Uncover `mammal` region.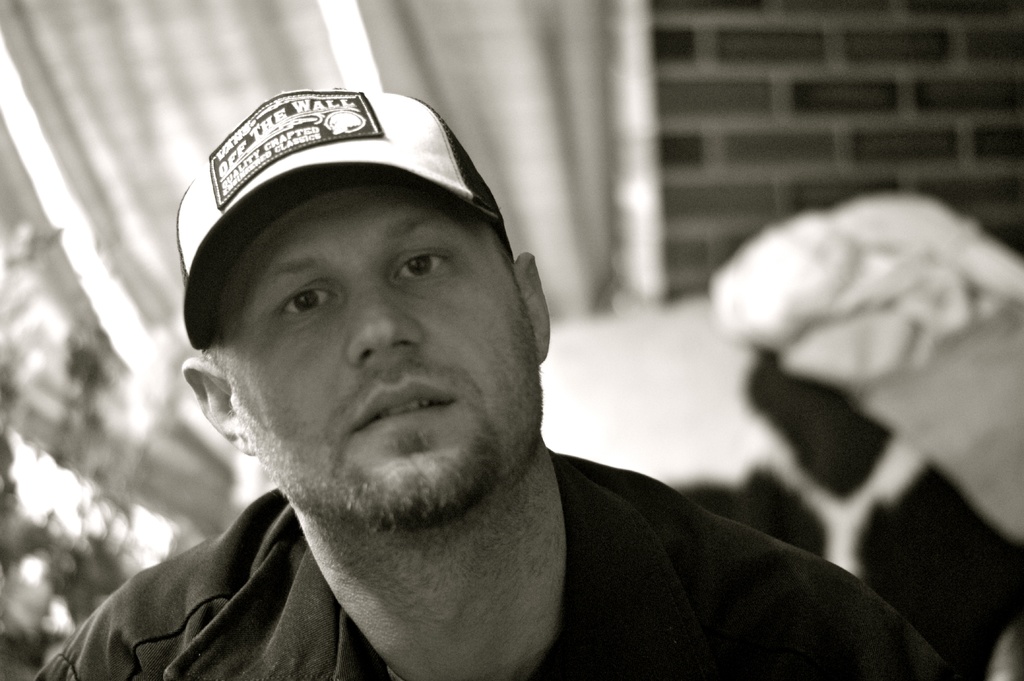
Uncovered: [x1=32, y1=127, x2=920, y2=677].
